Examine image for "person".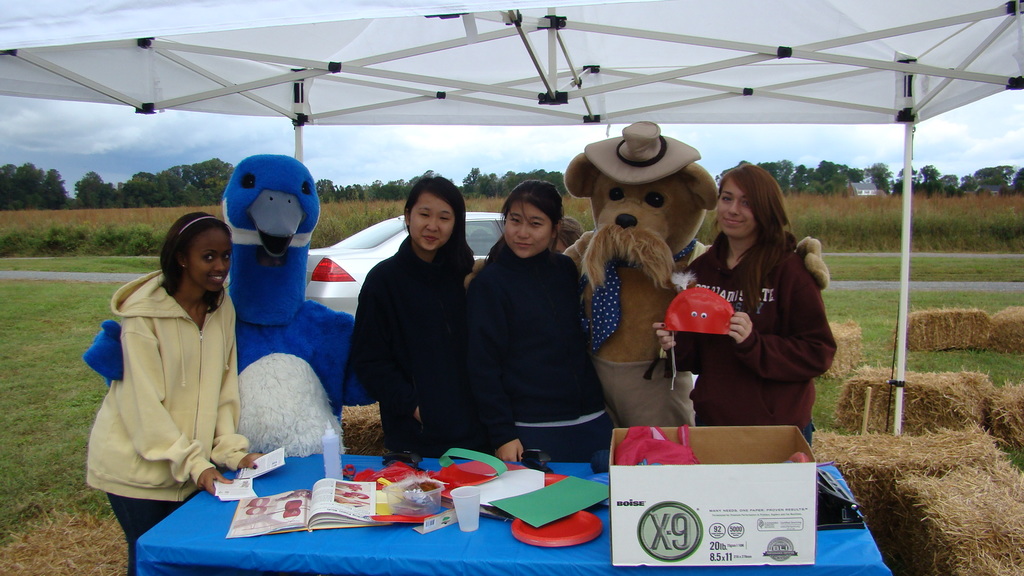
Examination result: bbox=(79, 209, 275, 572).
